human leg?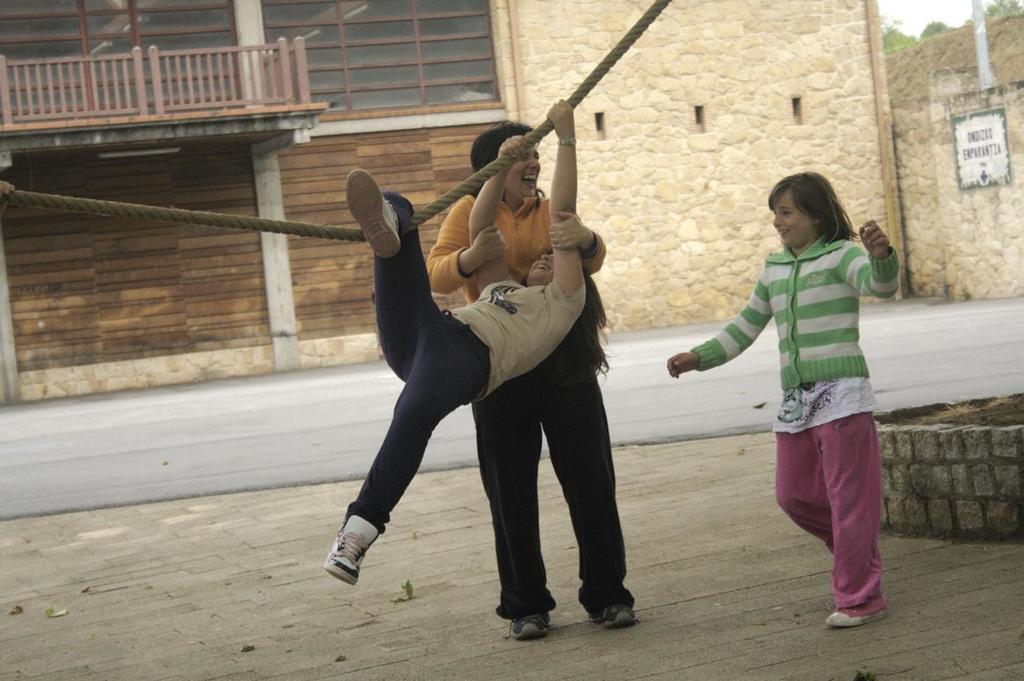
[left=541, top=324, right=625, bottom=626]
